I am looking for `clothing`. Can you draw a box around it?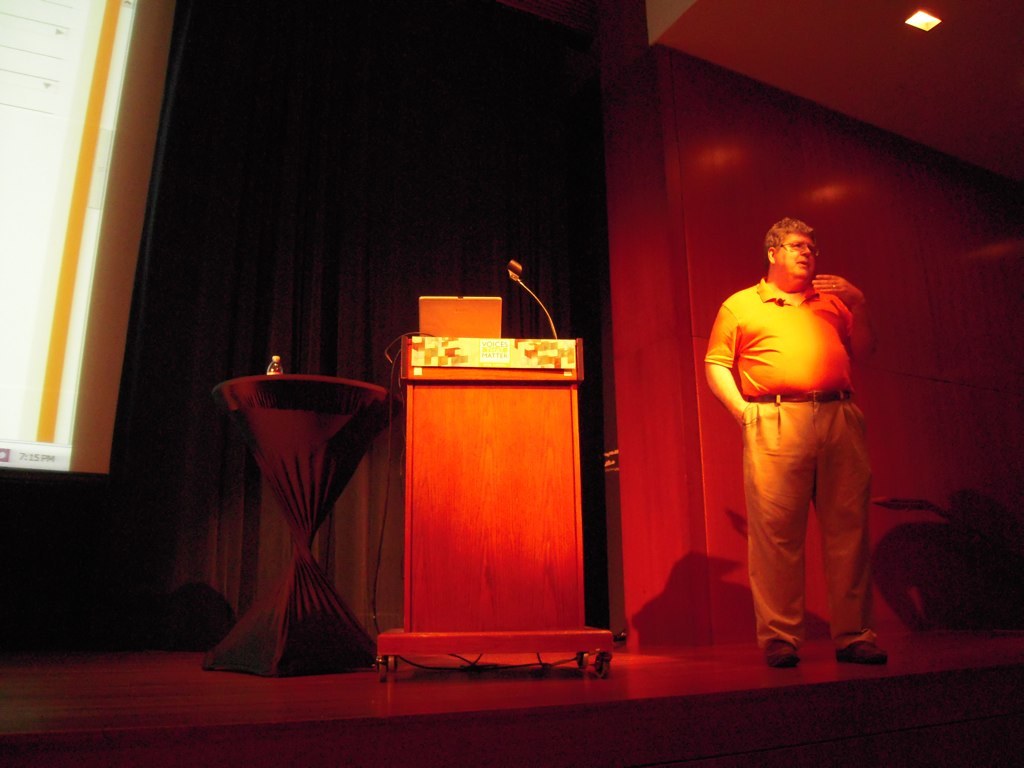
Sure, the bounding box is locate(688, 282, 882, 644).
